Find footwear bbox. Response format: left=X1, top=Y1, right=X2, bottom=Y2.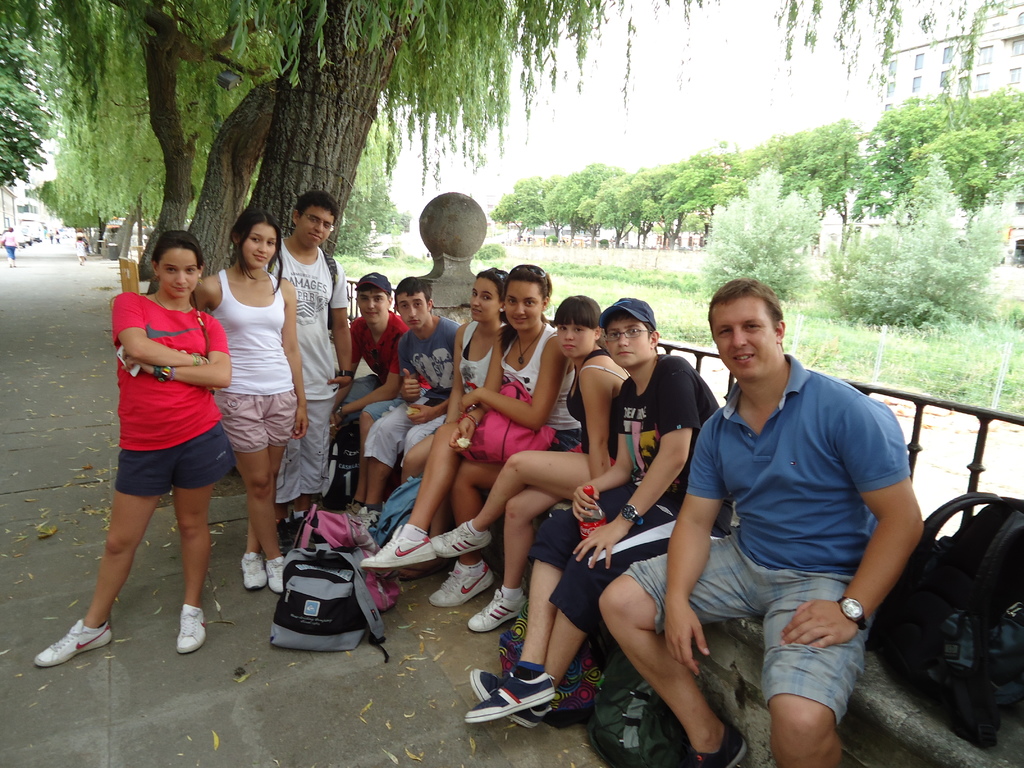
left=281, top=518, right=298, bottom=548.
